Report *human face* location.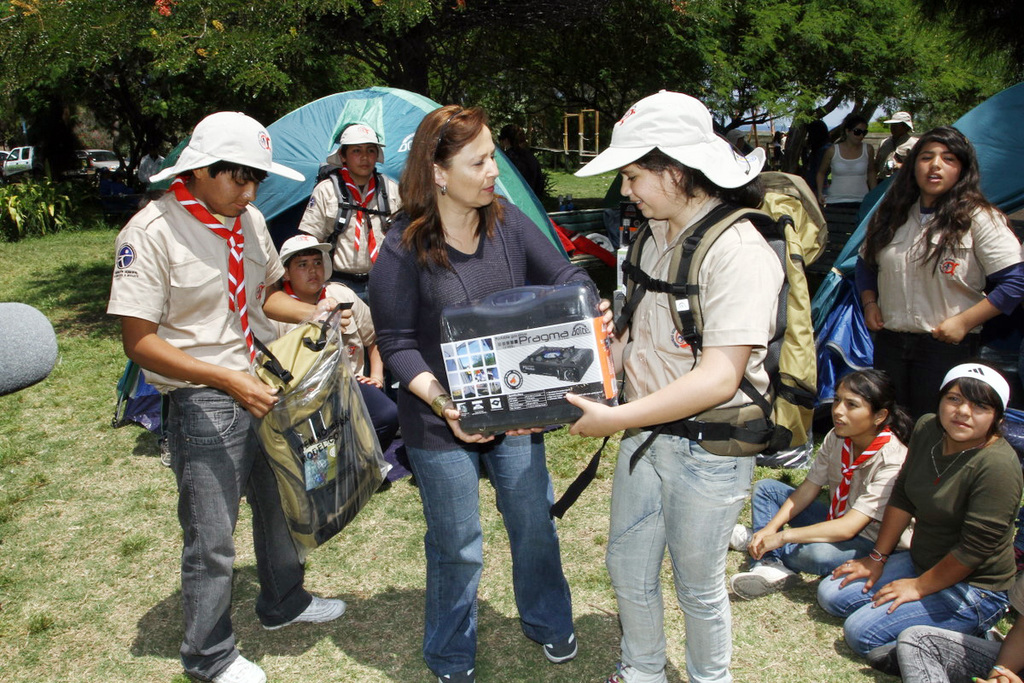
Report: Rect(847, 126, 869, 147).
